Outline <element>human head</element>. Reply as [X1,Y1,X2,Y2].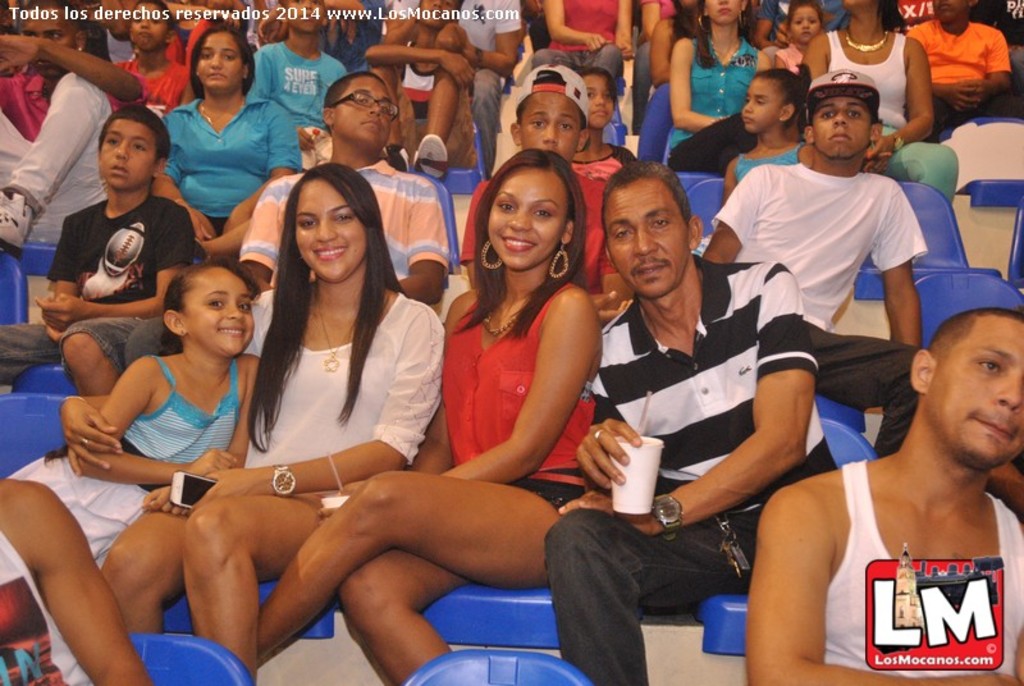
[600,163,700,301].
